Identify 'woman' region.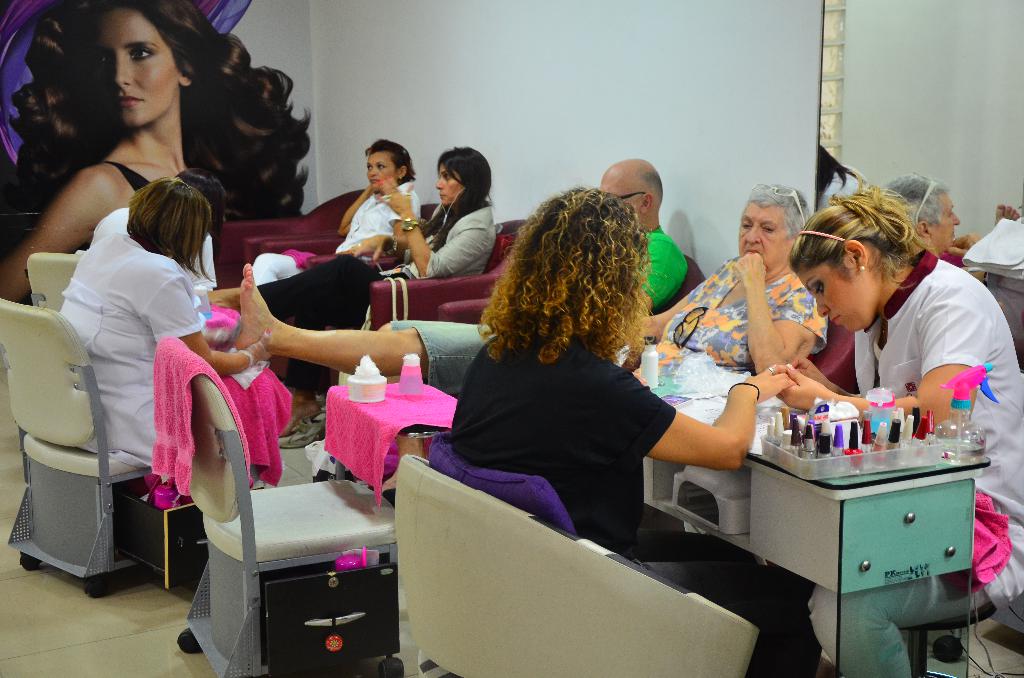
Region: (left=255, top=136, right=423, bottom=286).
